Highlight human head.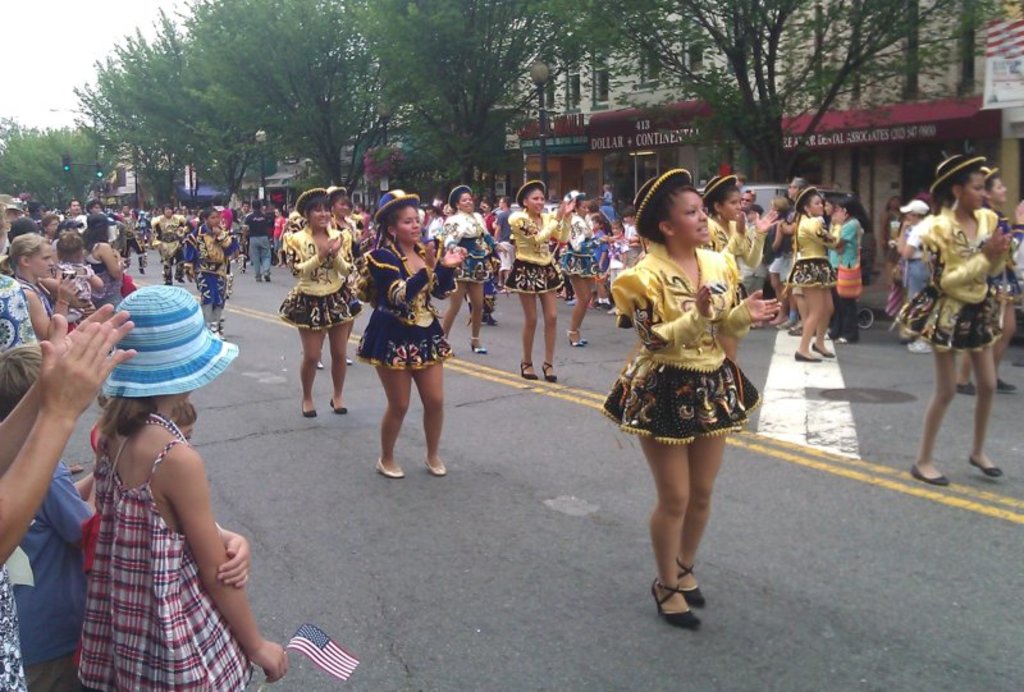
Highlighted region: (55,233,83,263).
